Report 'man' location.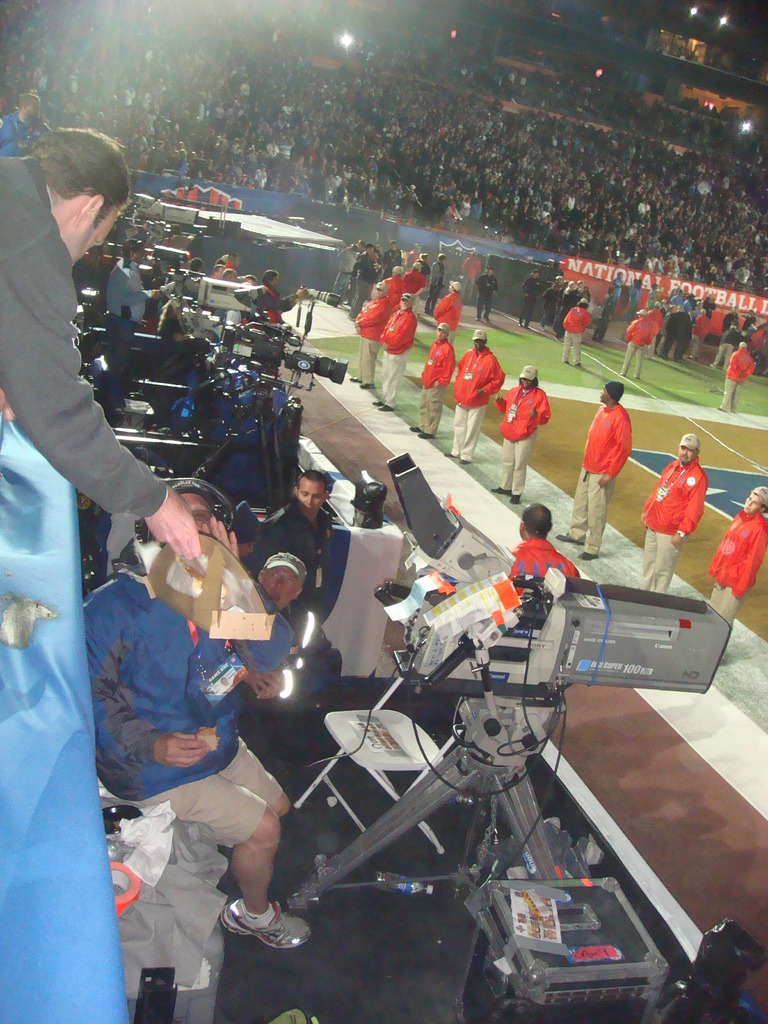
Report: detection(499, 504, 574, 623).
